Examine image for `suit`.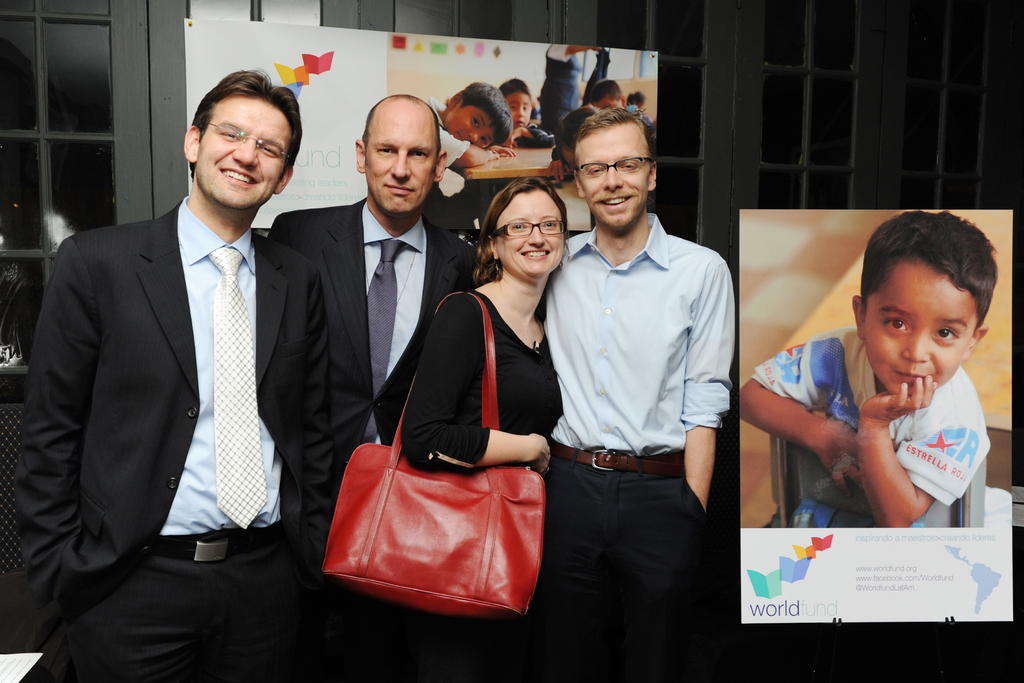
Examination result: 263:199:484:479.
